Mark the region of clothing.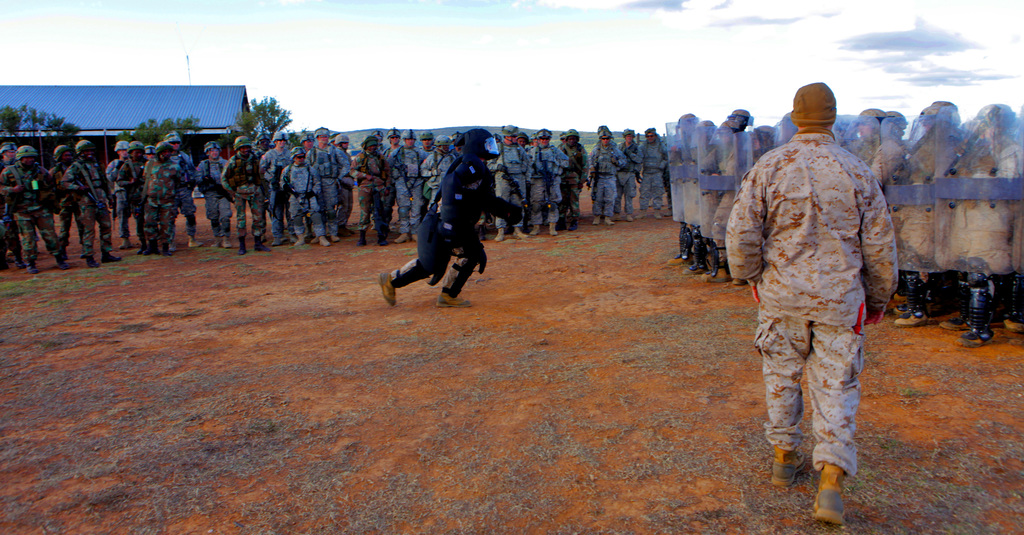
Region: box(0, 158, 62, 253).
